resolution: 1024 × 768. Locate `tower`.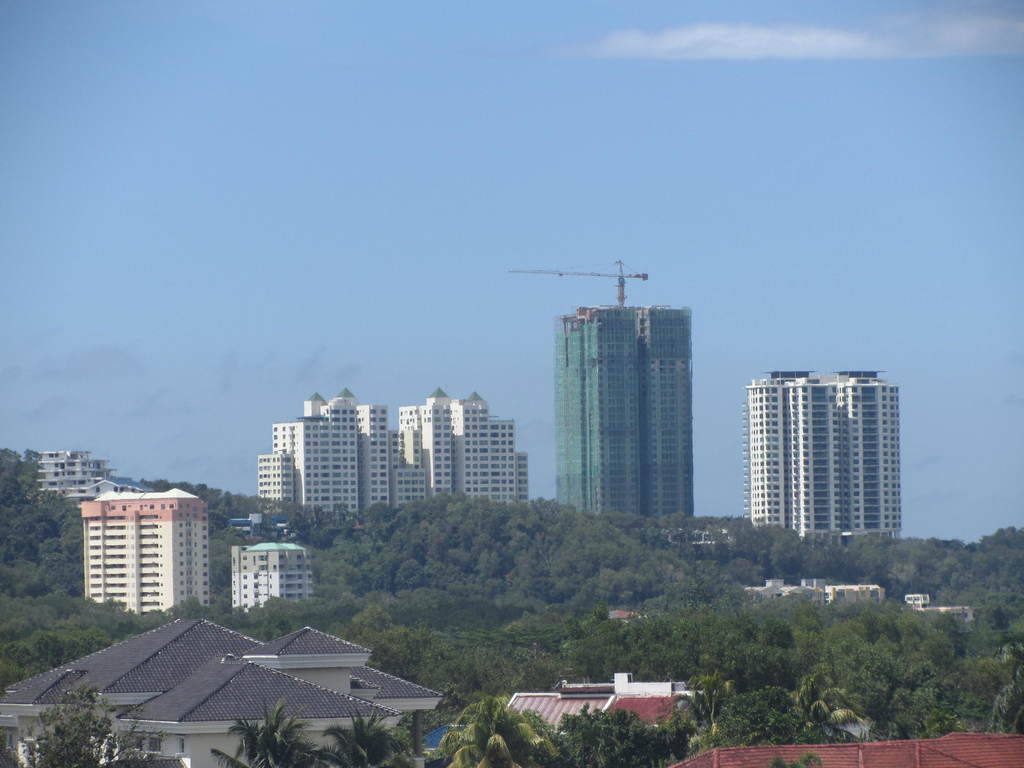
{"left": 353, "top": 403, "right": 392, "bottom": 509}.
